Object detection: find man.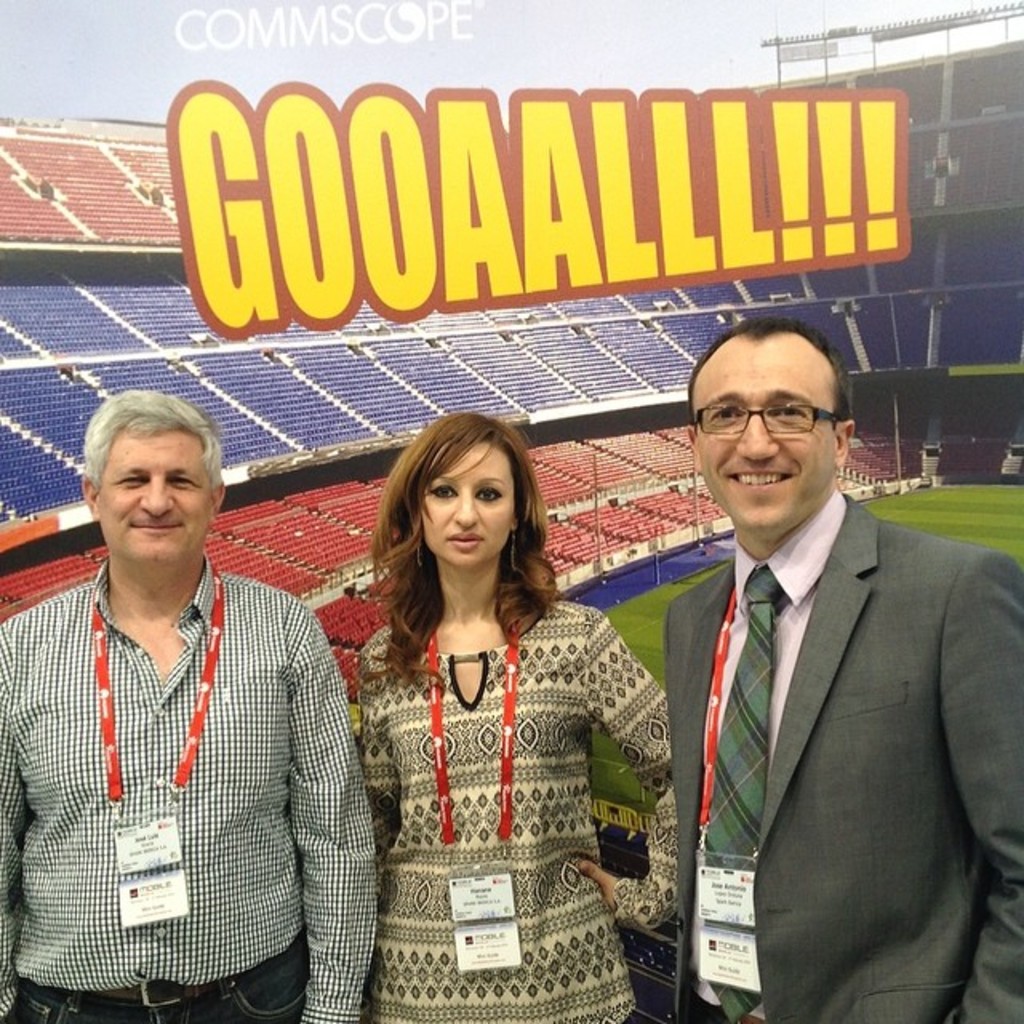
{"x1": 669, "y1": 318, "x2": 1022, "y2": 1022}.
